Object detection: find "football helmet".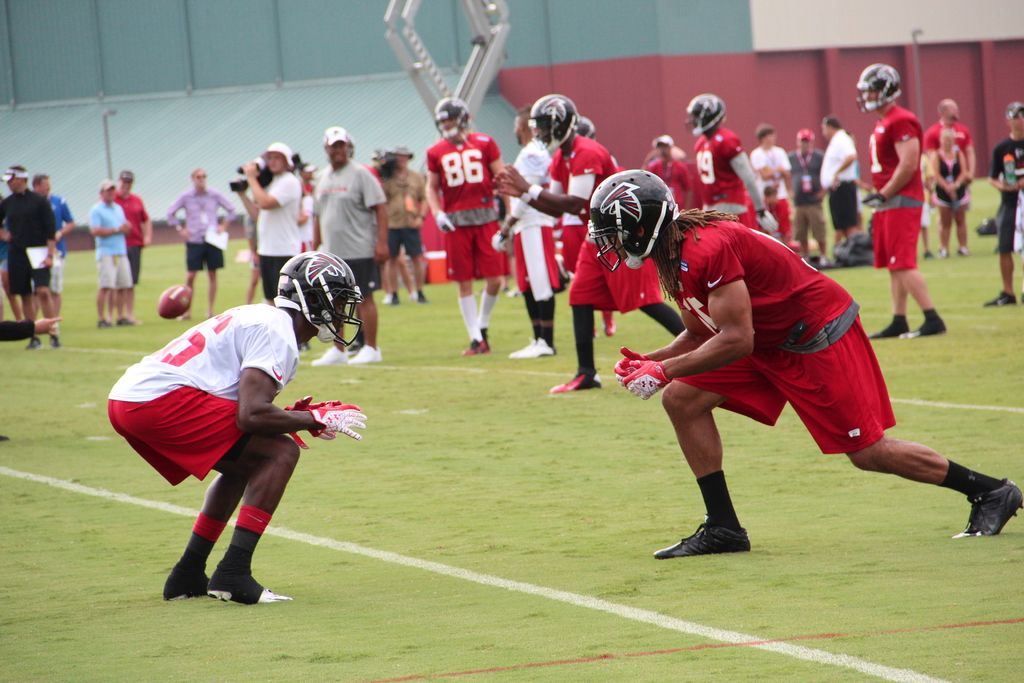
left=432, top=94, right=473, bottom=144.
